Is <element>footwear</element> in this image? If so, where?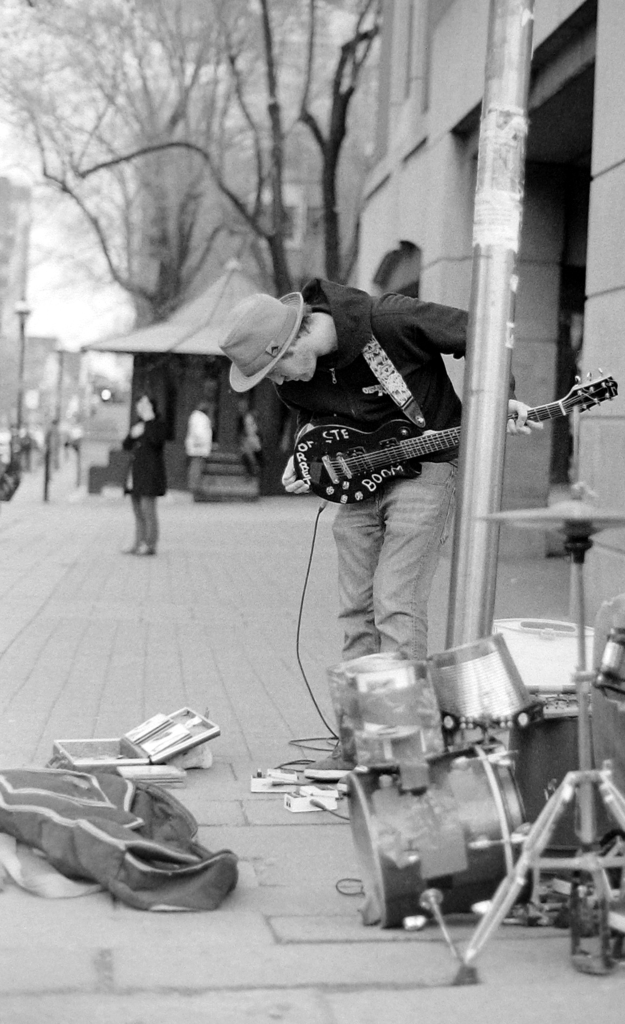
Yes, at [left=304, top=756, right=346, bottom=778].
